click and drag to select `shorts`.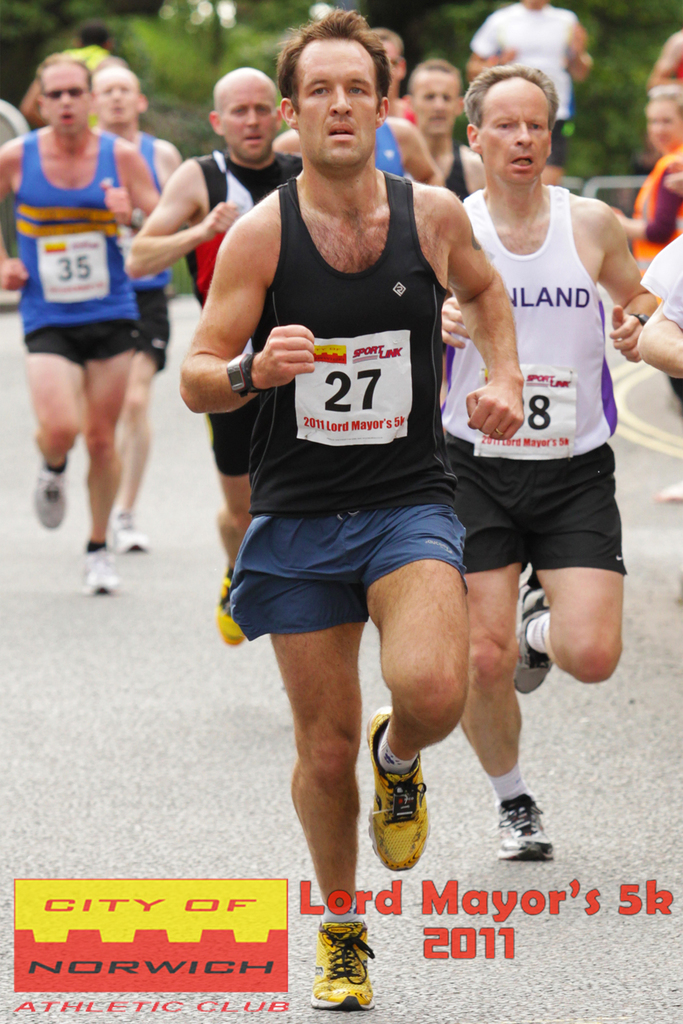
Selection: 454, 464, 635, 578.
